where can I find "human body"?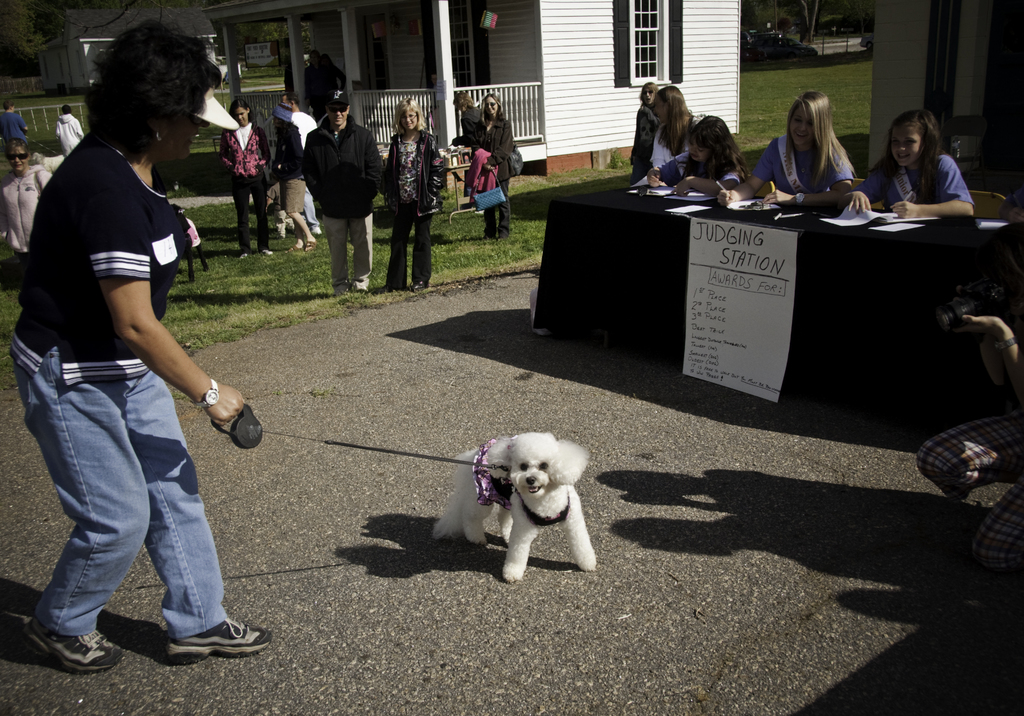
You can find it at x1=56, y1=115, x2=83, y2=154.
